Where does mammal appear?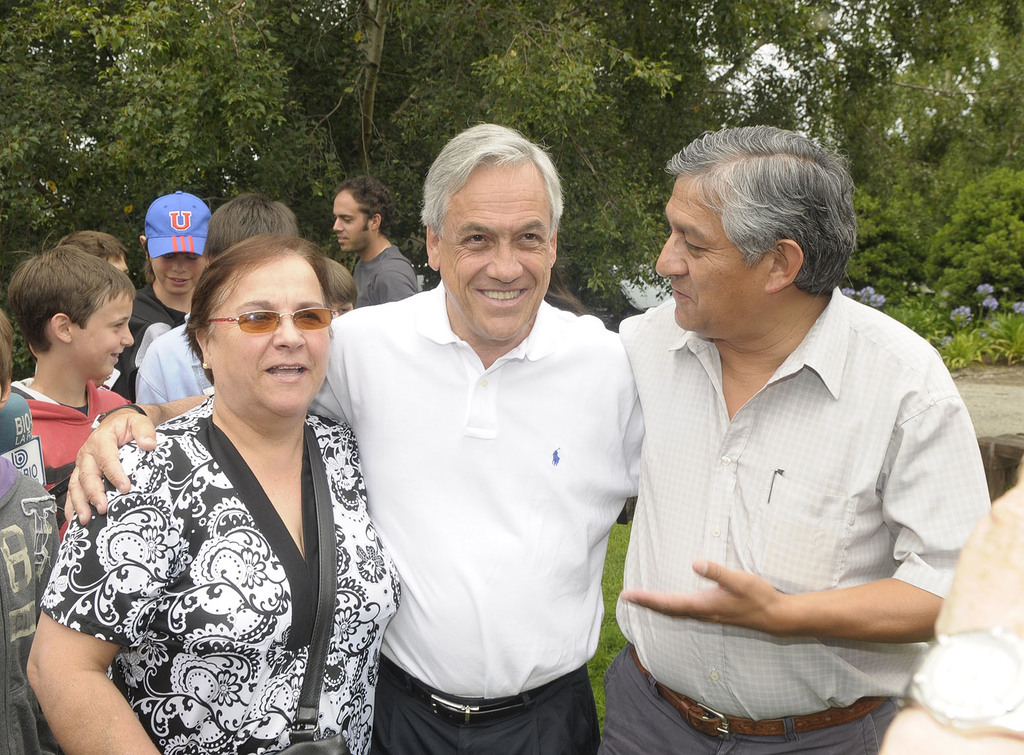
Appears at (left=308, top=249, right=358, bottom=319).
